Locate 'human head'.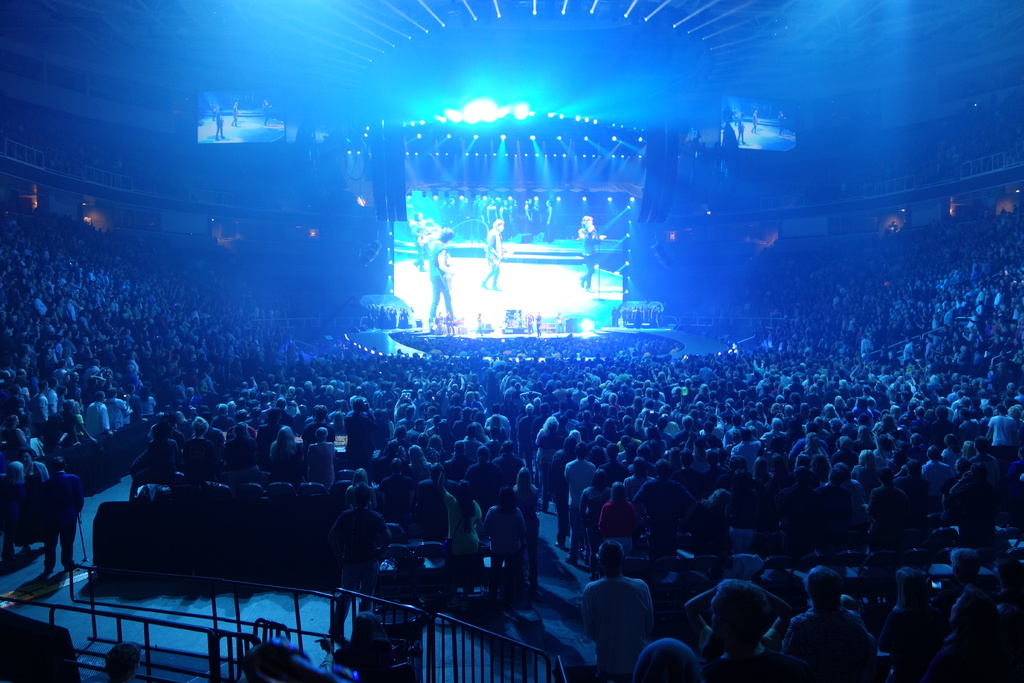
Bounding box: select_region(544, 194, 555, 209).
